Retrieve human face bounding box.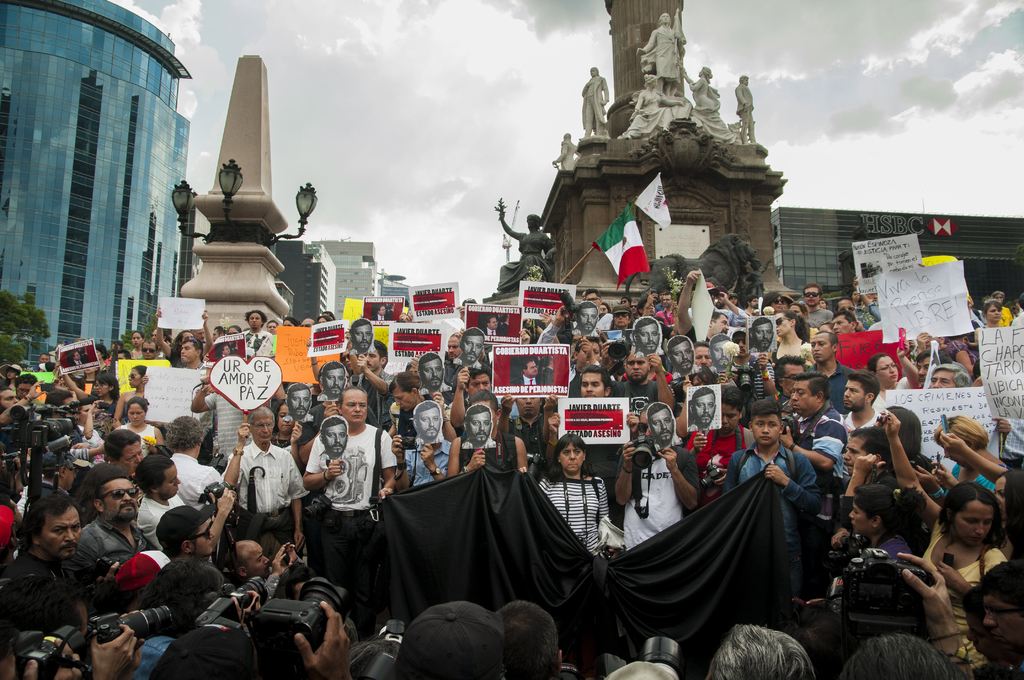
Bounding box: left=623, top=354, right=650, bottom=383.
